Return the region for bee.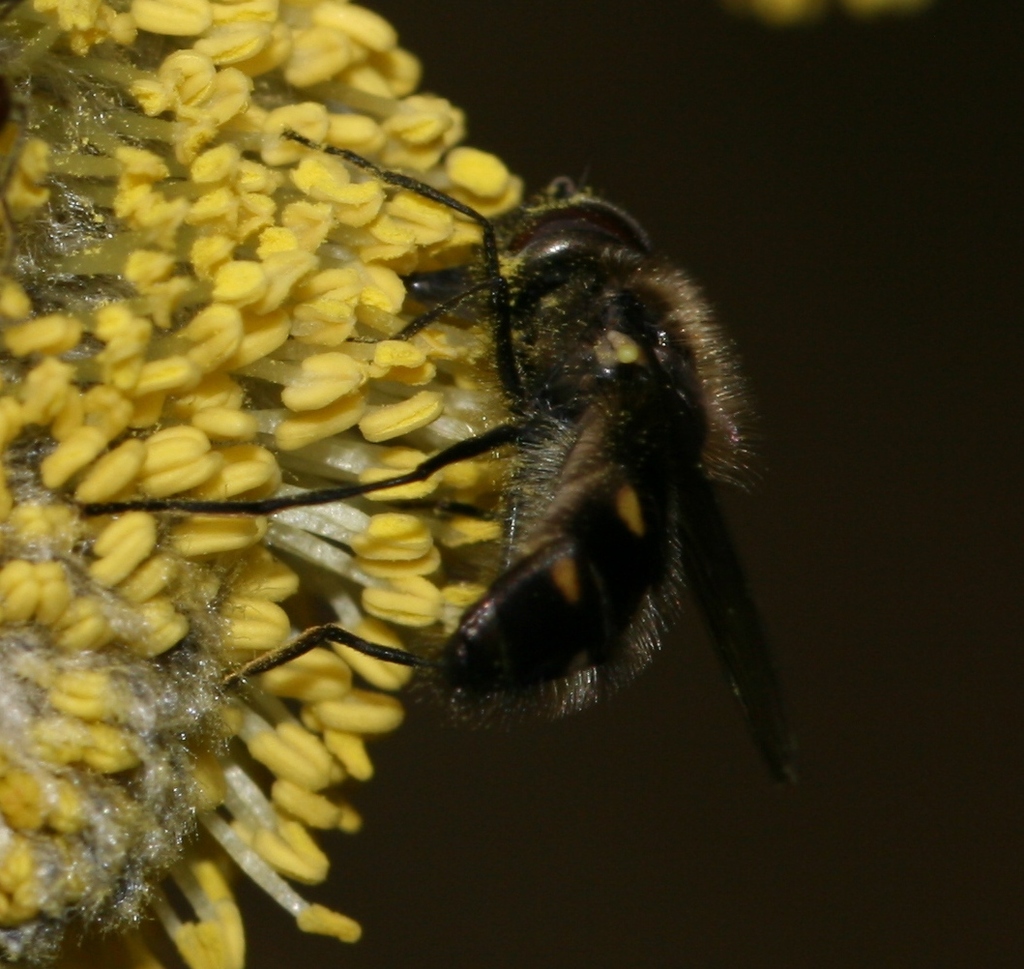
rect(79, 121, 800, 789).
